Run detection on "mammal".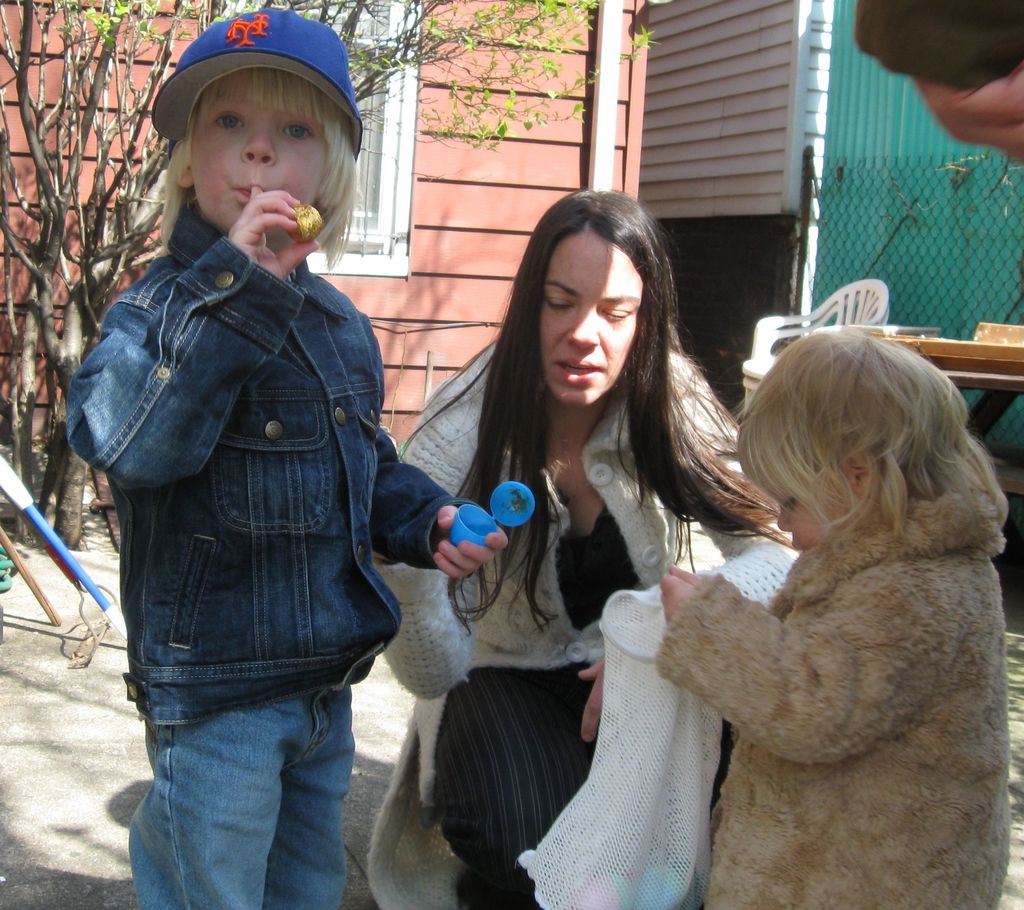
Result: Rect(851, 0, 1023, 164).
